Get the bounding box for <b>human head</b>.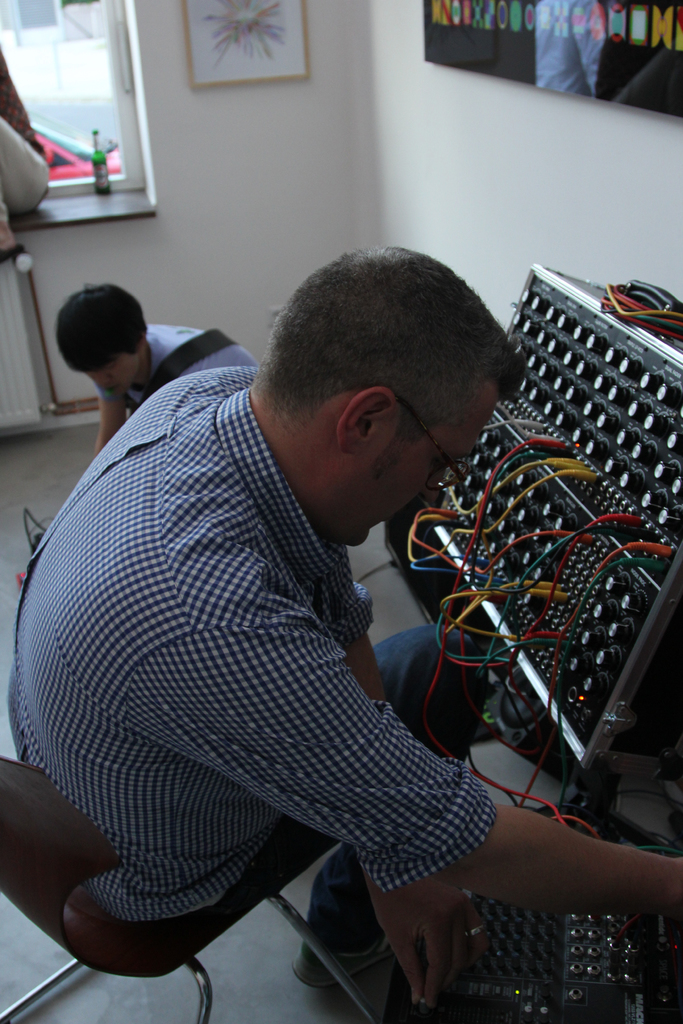
<region>237, 225, 531, 503</region>.
